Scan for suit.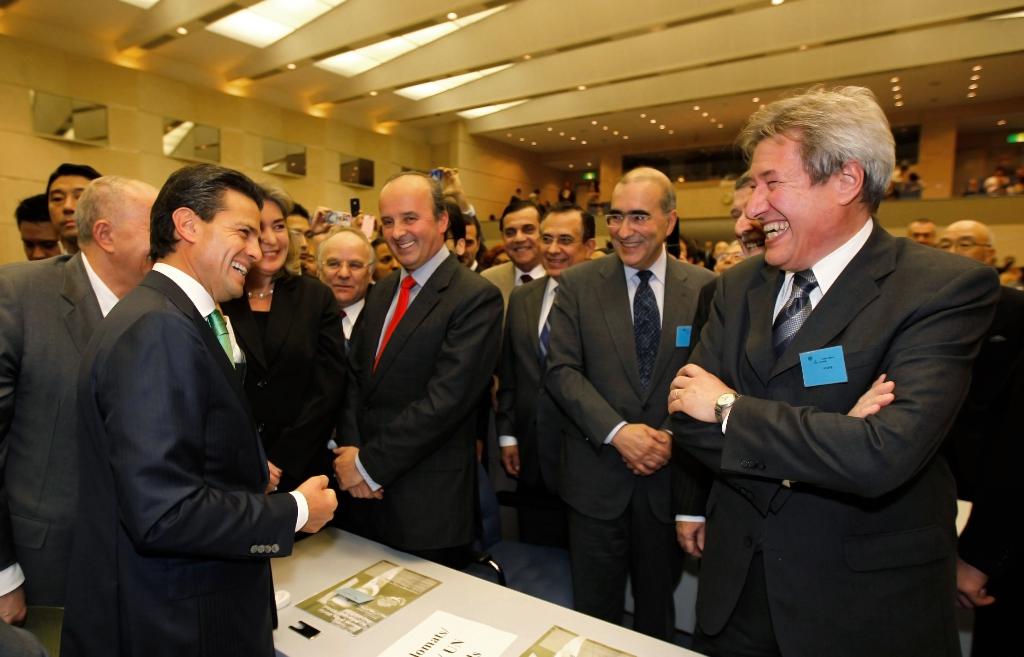
Scan result: <bbox>339, 294, 367, 344</bbox>.
